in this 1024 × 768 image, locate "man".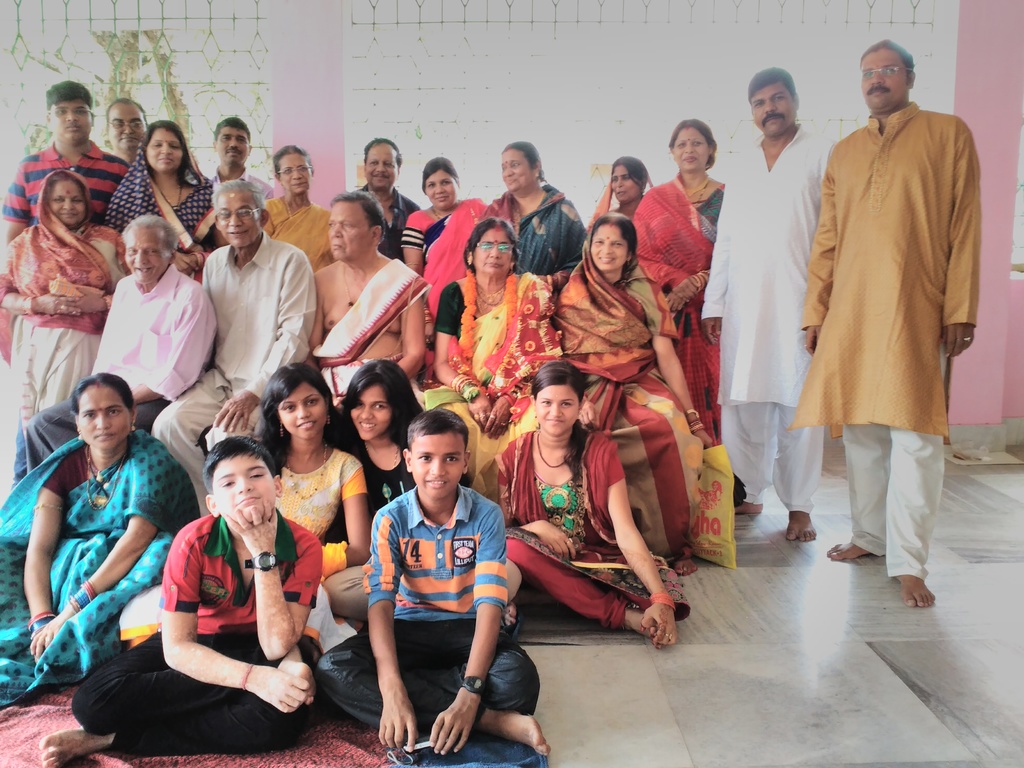
Bounding box: box(96, 94, 179, 167).
